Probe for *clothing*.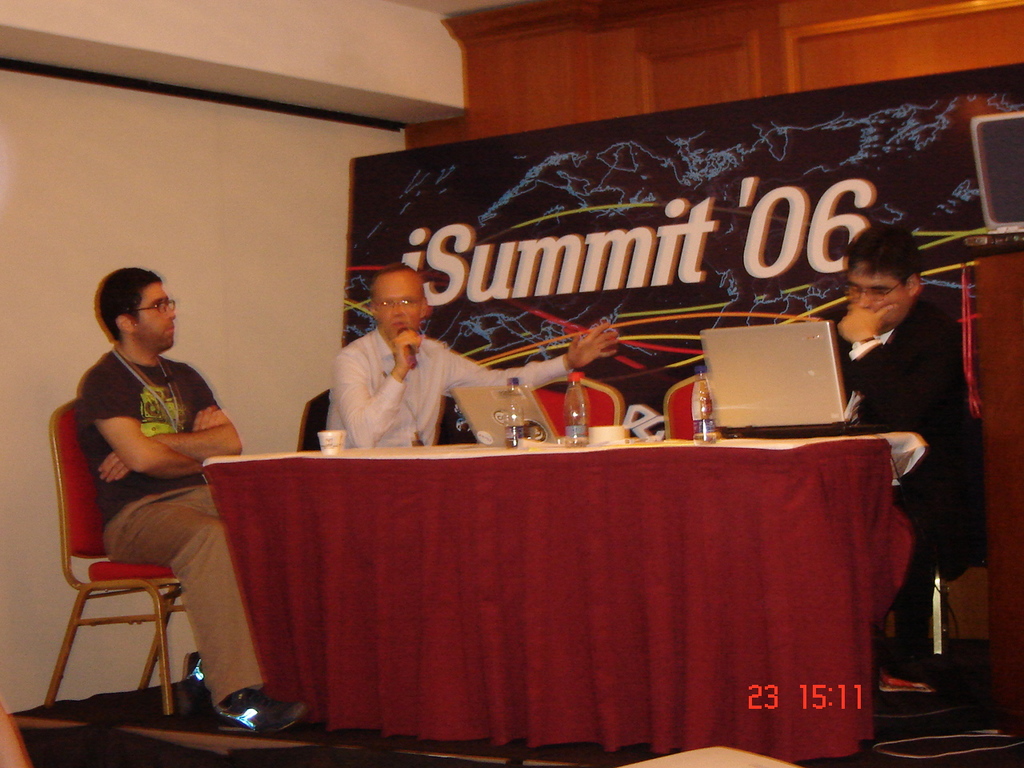
Probe result: (left=322, top=327, right=572, bottom=450).
